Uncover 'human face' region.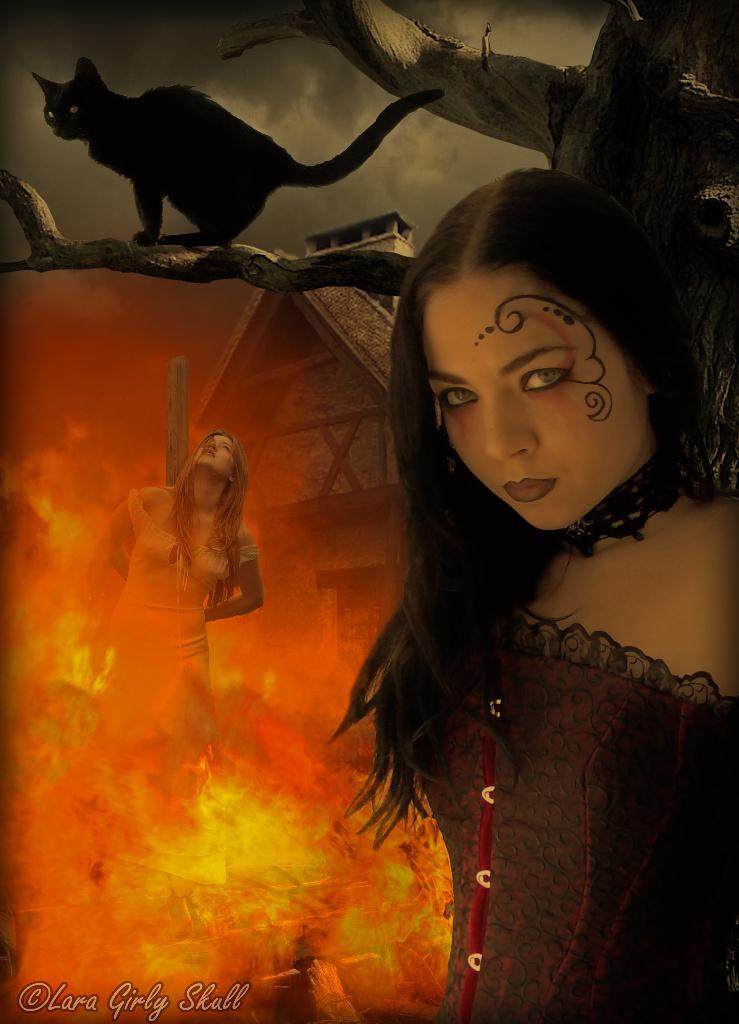
Uncovered: 427/239/656/516.
